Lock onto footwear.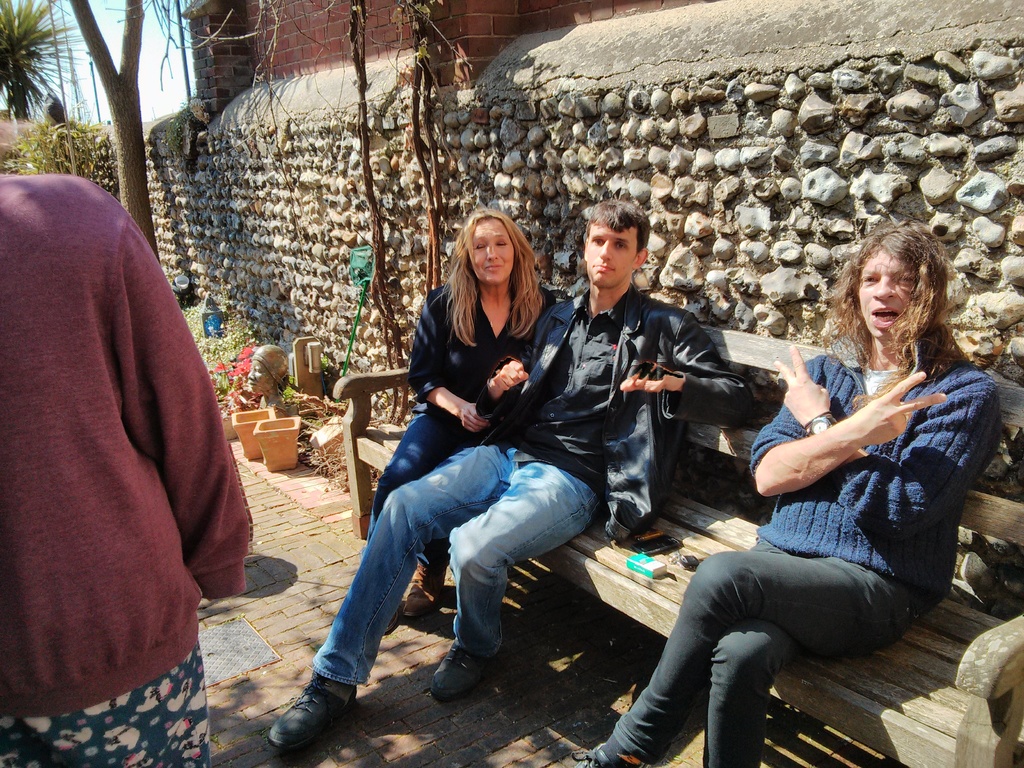
Locked: select_region(573, 748, 652, 767).
